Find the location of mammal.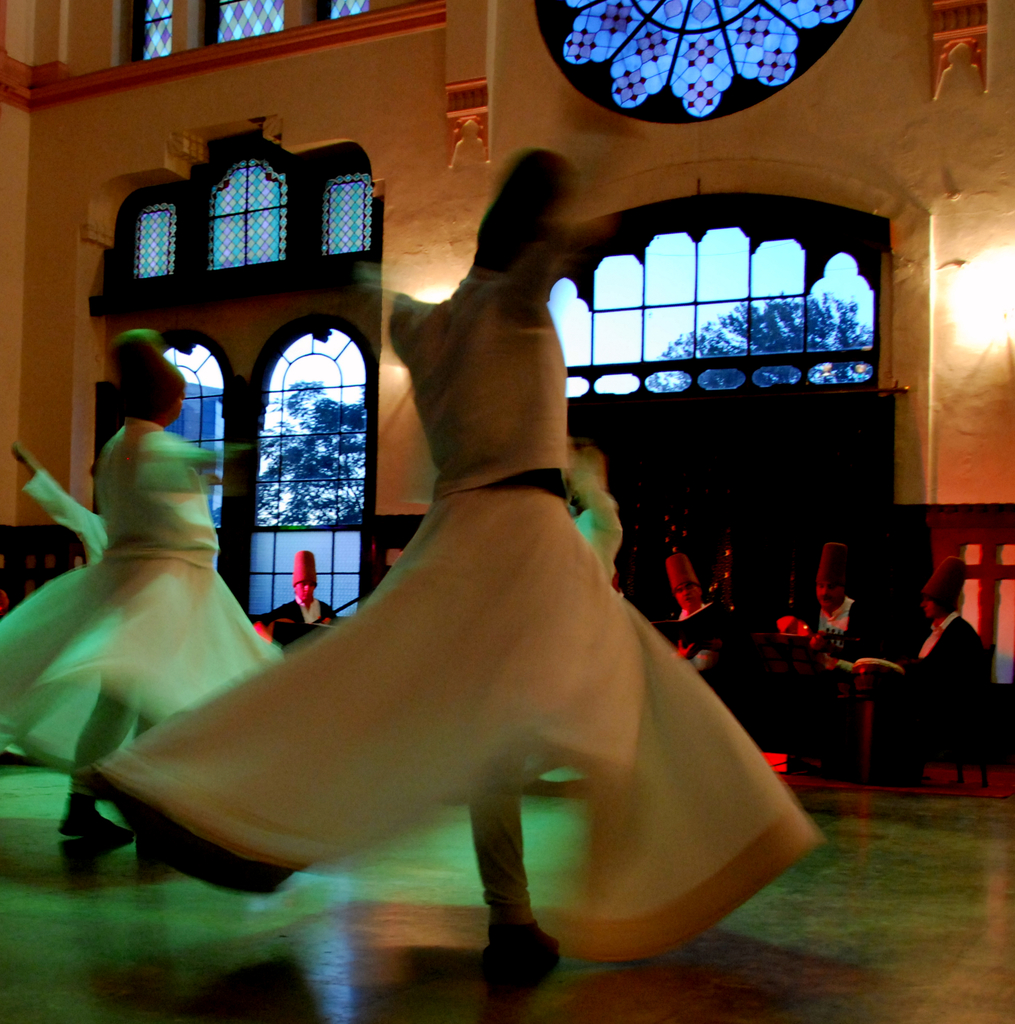
Location: x1=74 y1=147 x2=824 y2=967.
